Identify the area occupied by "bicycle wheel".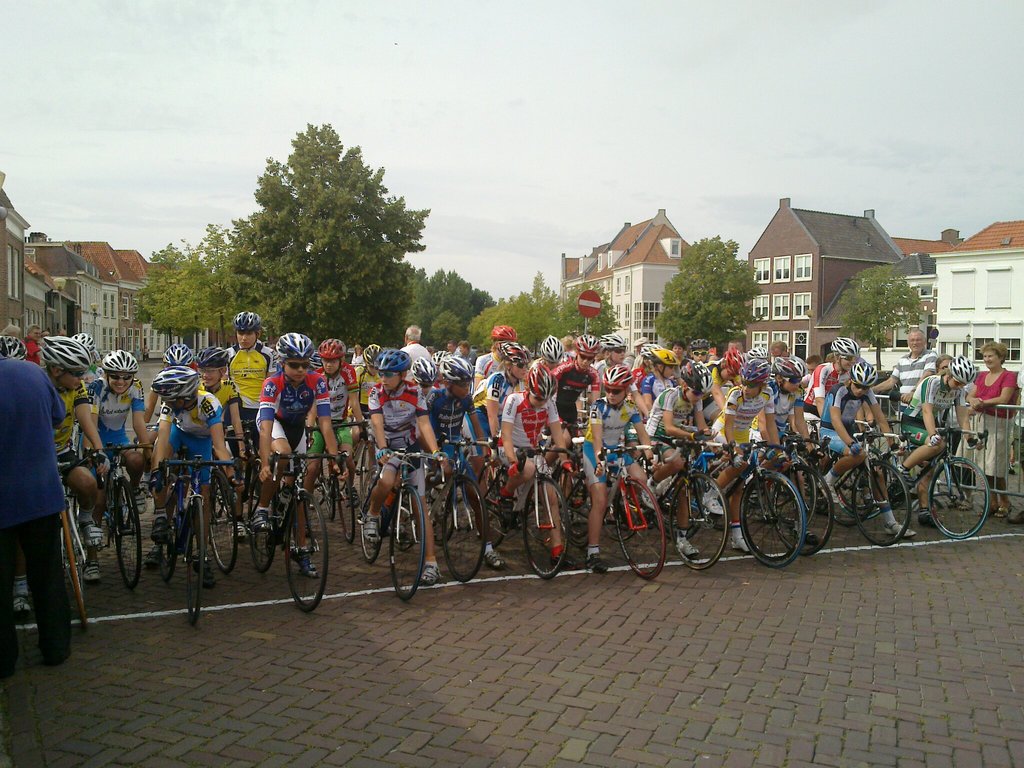
Area: bbox=[771, 462, 834, 561].
